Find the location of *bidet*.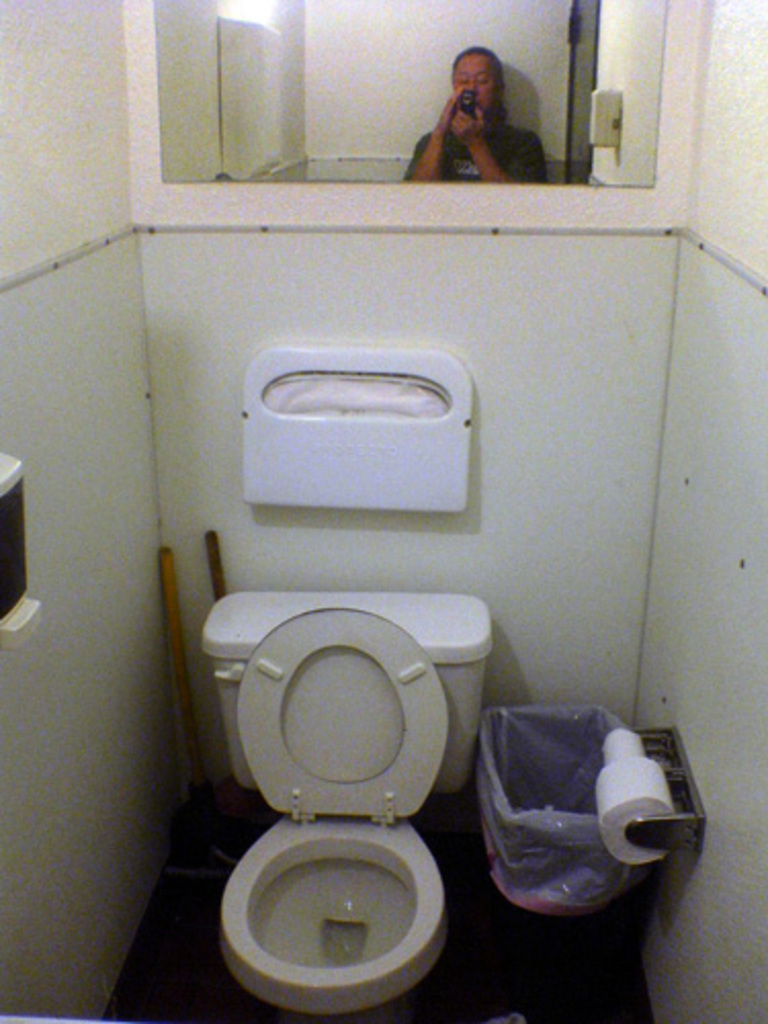
Location: BBox(215, 821, 453, 1014).
